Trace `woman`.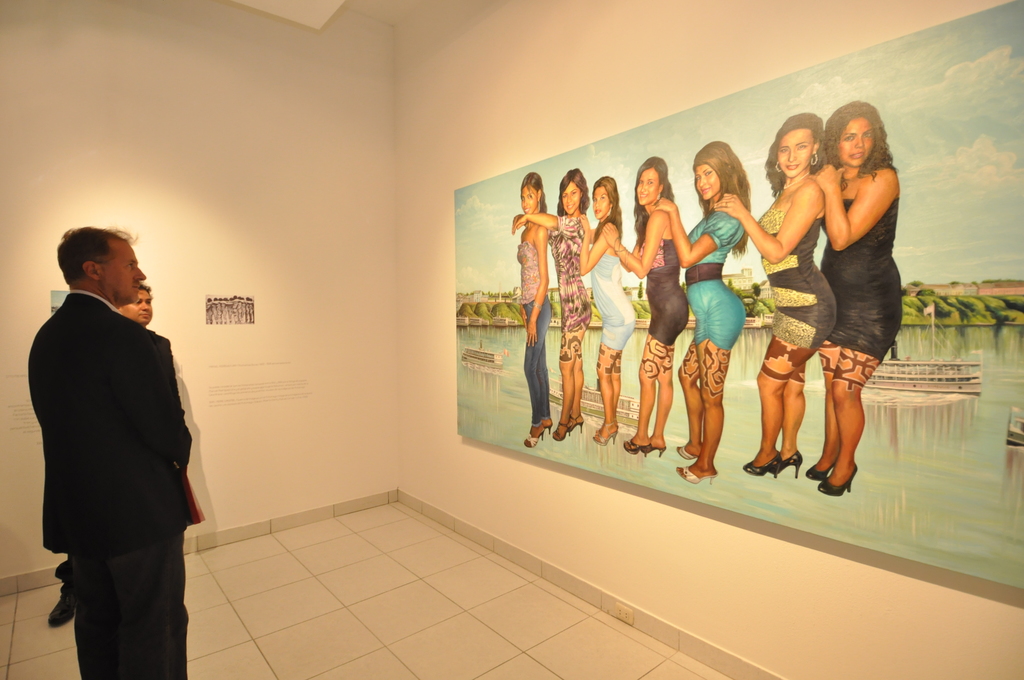
Traced to box=[505, 166, 596, 446].
